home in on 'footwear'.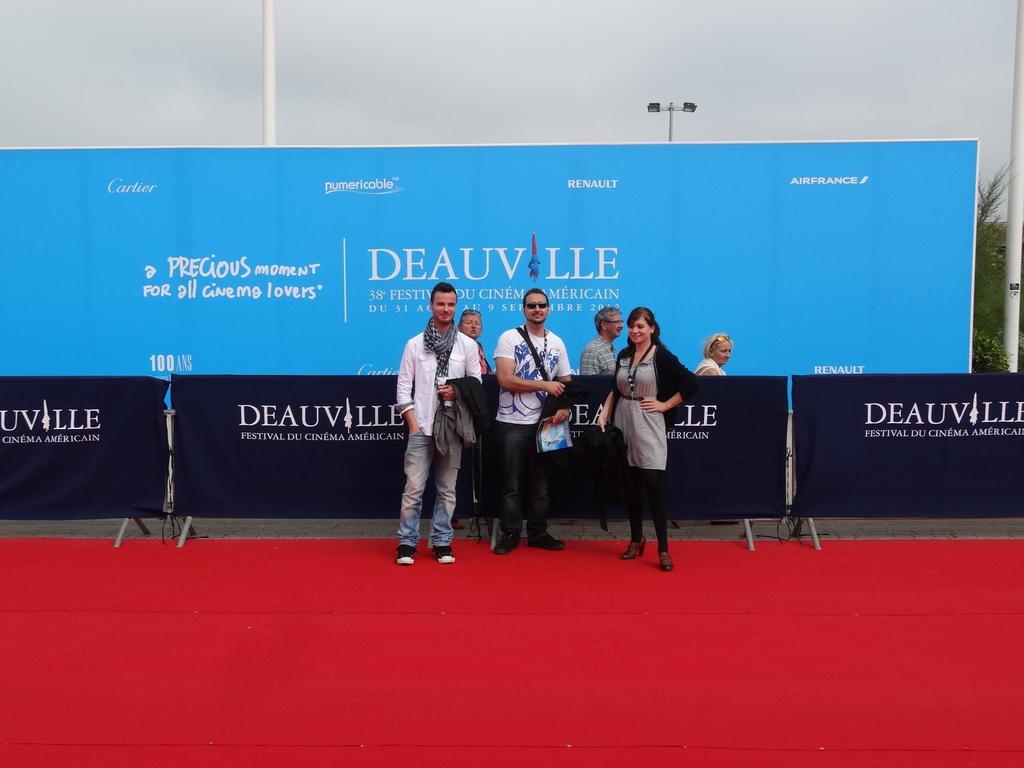
Homed in at 656 548 676 573.
